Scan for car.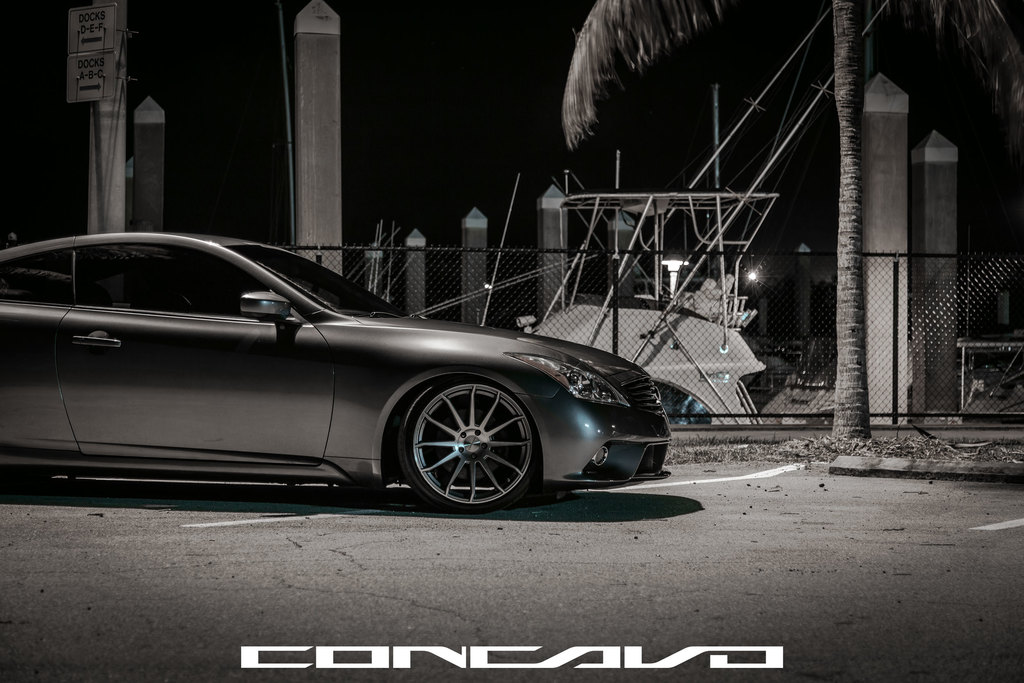
Scan result: bbox(6, 226, 679, 520).
